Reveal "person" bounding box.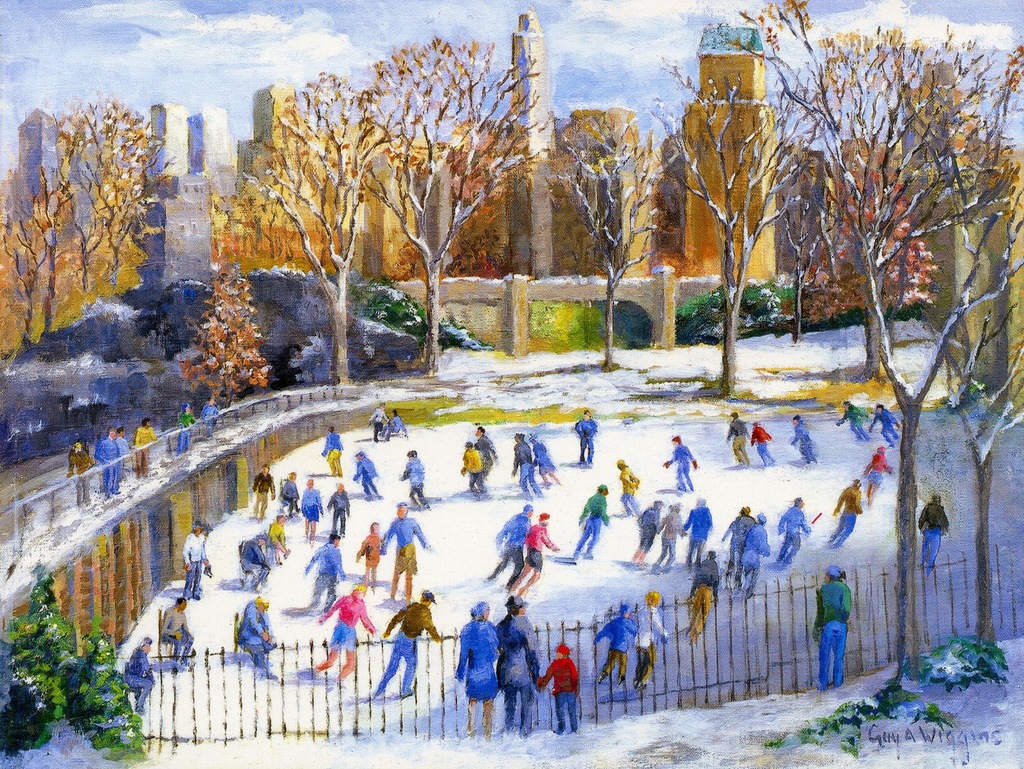
Revealed: (left=363, top=396, right=387, bottom=453).
